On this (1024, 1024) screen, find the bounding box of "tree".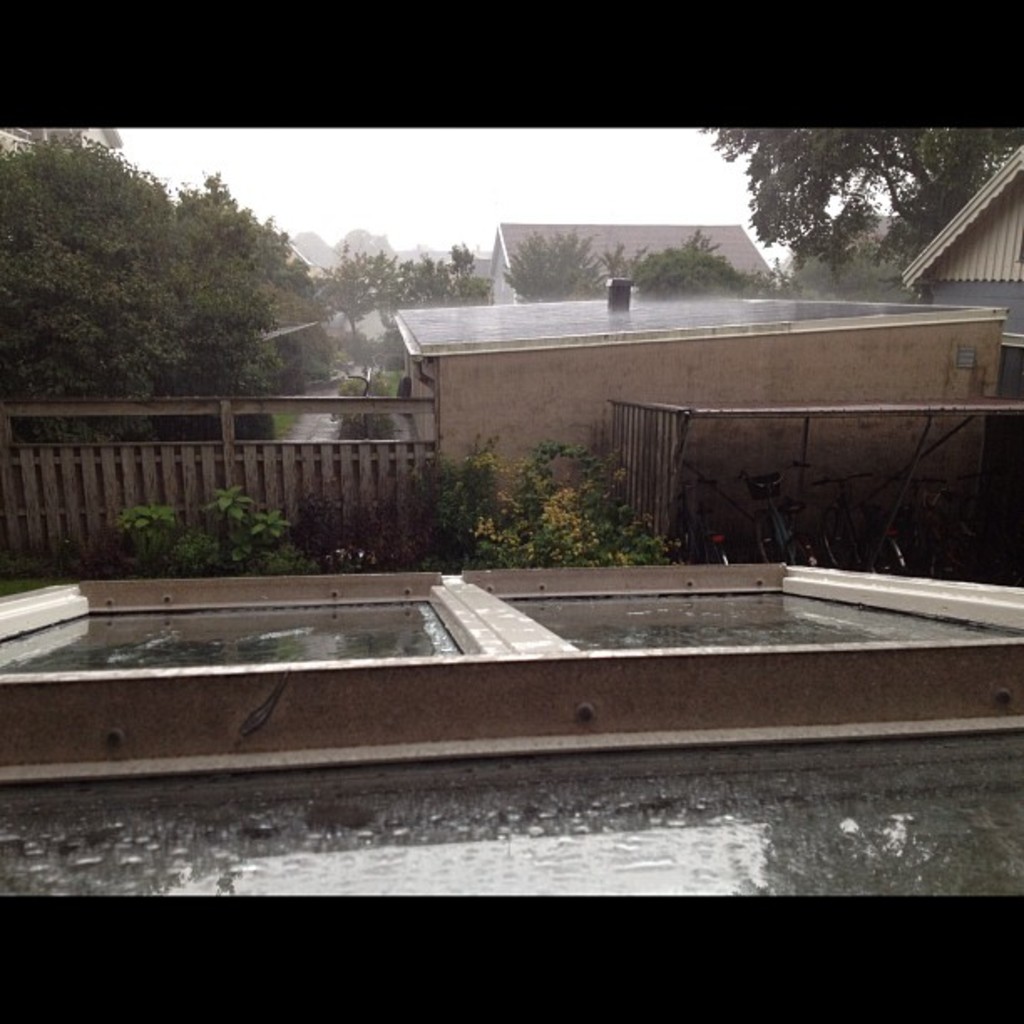
Bounding box: detection(711, 124, 1022, 253).
